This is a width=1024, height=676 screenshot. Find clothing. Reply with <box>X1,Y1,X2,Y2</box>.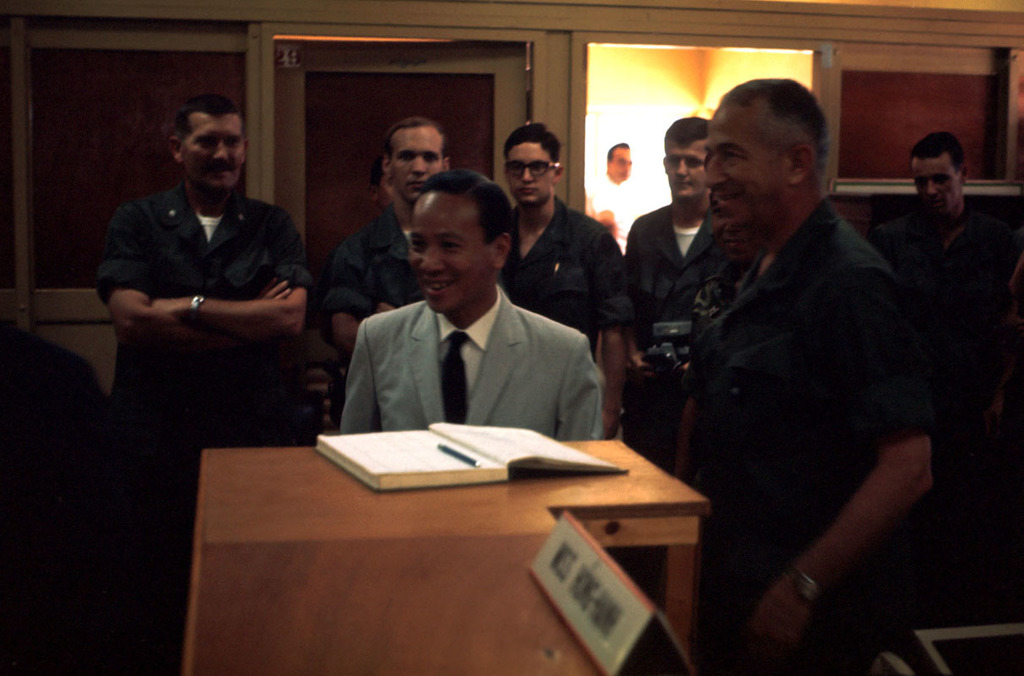
<box>335,288,610,444</box>.
